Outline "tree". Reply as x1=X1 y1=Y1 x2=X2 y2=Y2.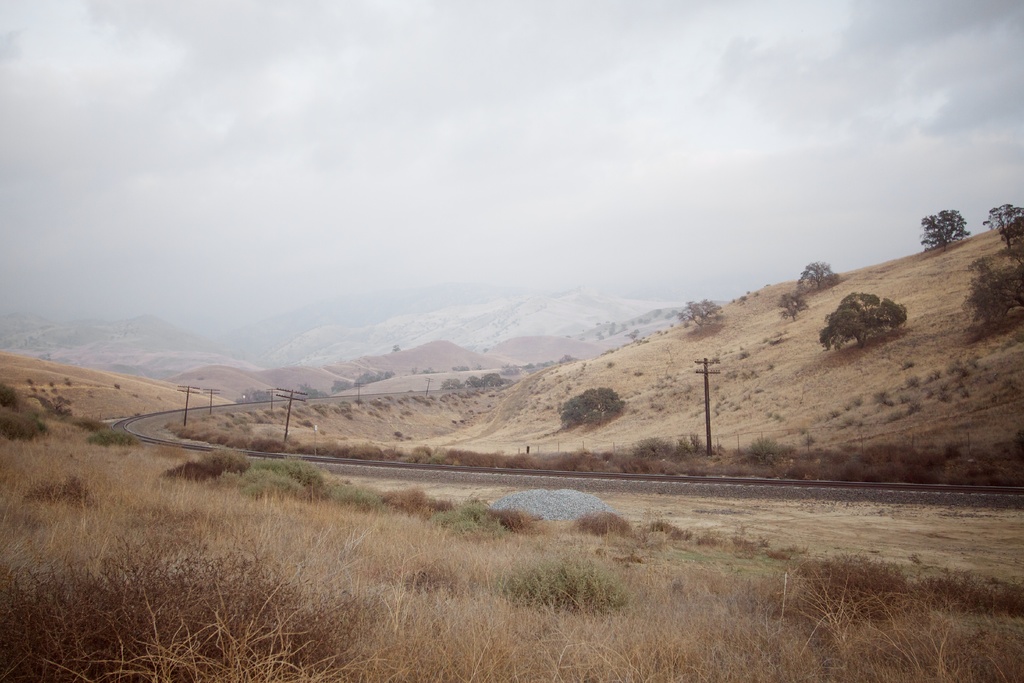
x1=389 y1=345 x2=401 y2=354.
